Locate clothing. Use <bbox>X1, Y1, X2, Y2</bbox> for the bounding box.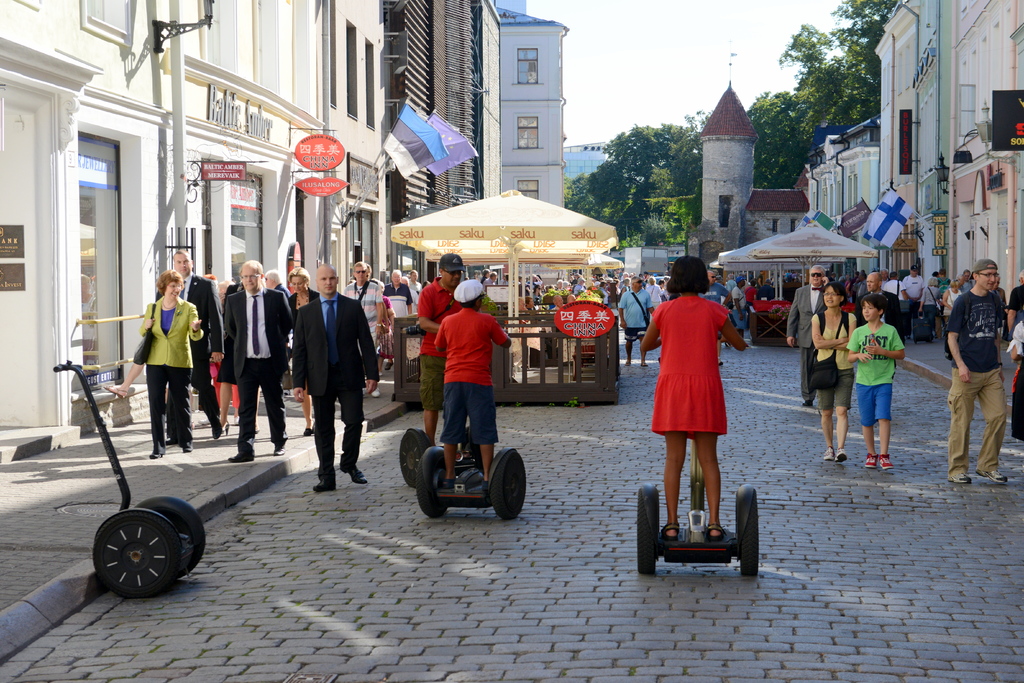
<bbox>219, 274, 287, 456</bbox>.
